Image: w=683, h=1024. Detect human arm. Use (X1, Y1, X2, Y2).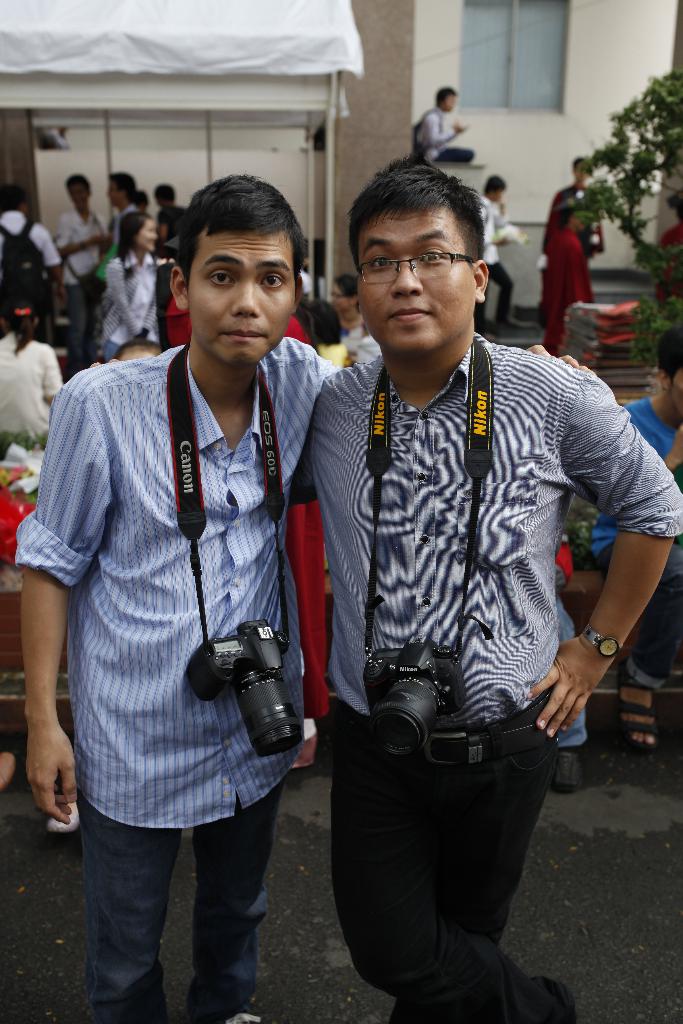
(51, 209, 107, 255).
